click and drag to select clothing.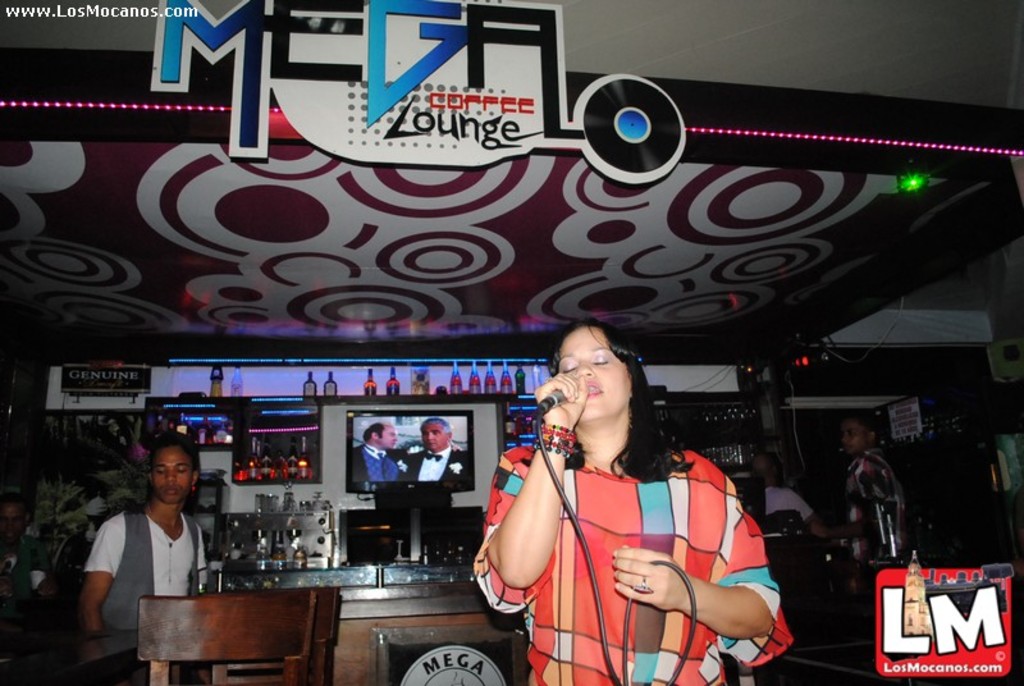
Selection: detection(399, 444, 472, 485).
